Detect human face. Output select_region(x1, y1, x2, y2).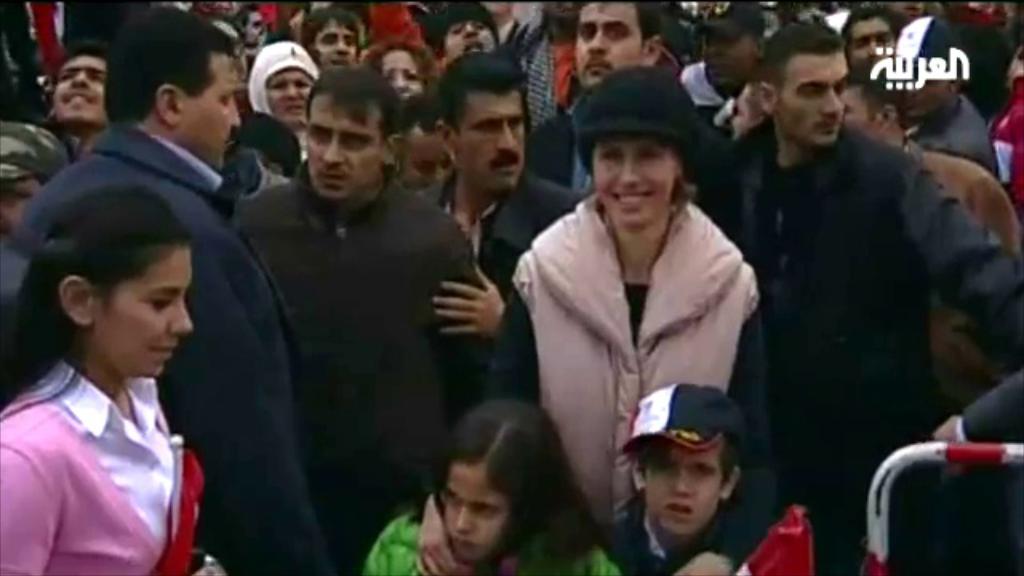
select_region(309, 94, 379, 197).
